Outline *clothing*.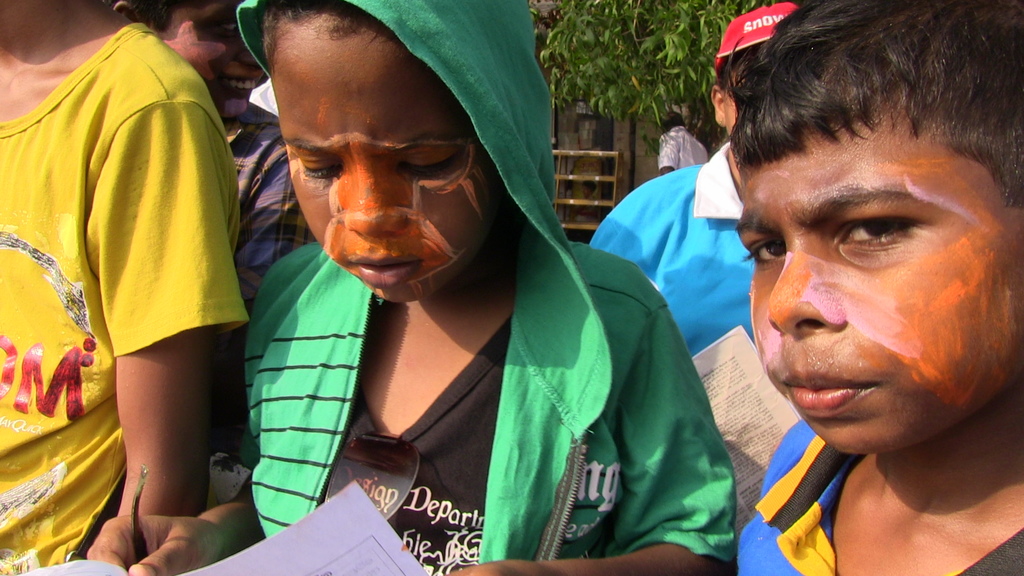
Outline: bbox=[586, 141, 758, 349].
